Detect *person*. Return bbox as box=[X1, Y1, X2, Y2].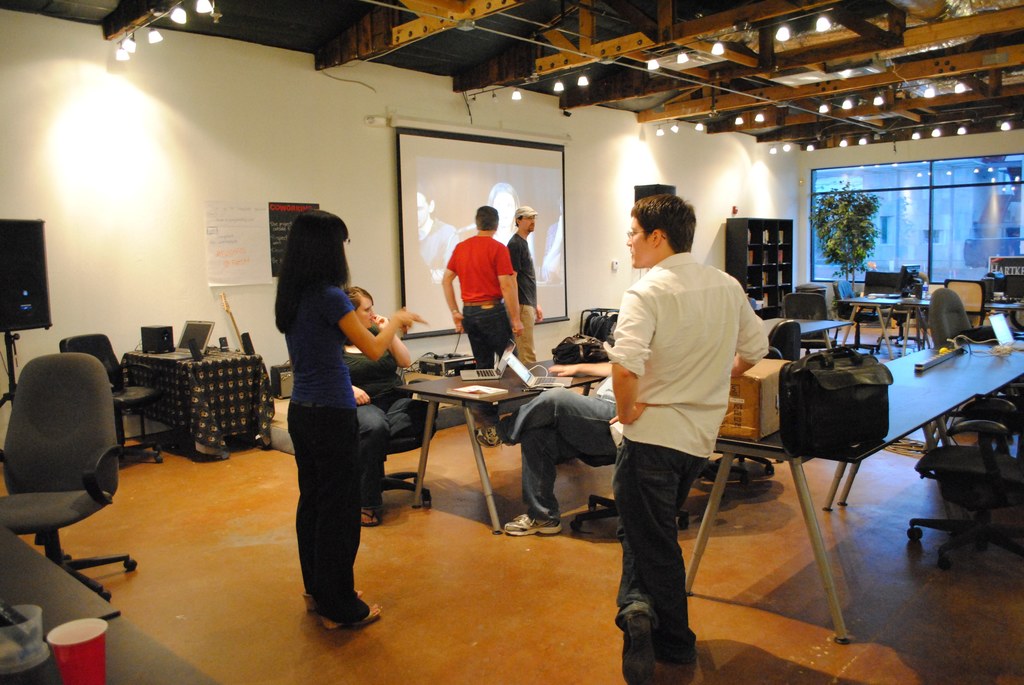
box=[346, 282, 439, 529].
